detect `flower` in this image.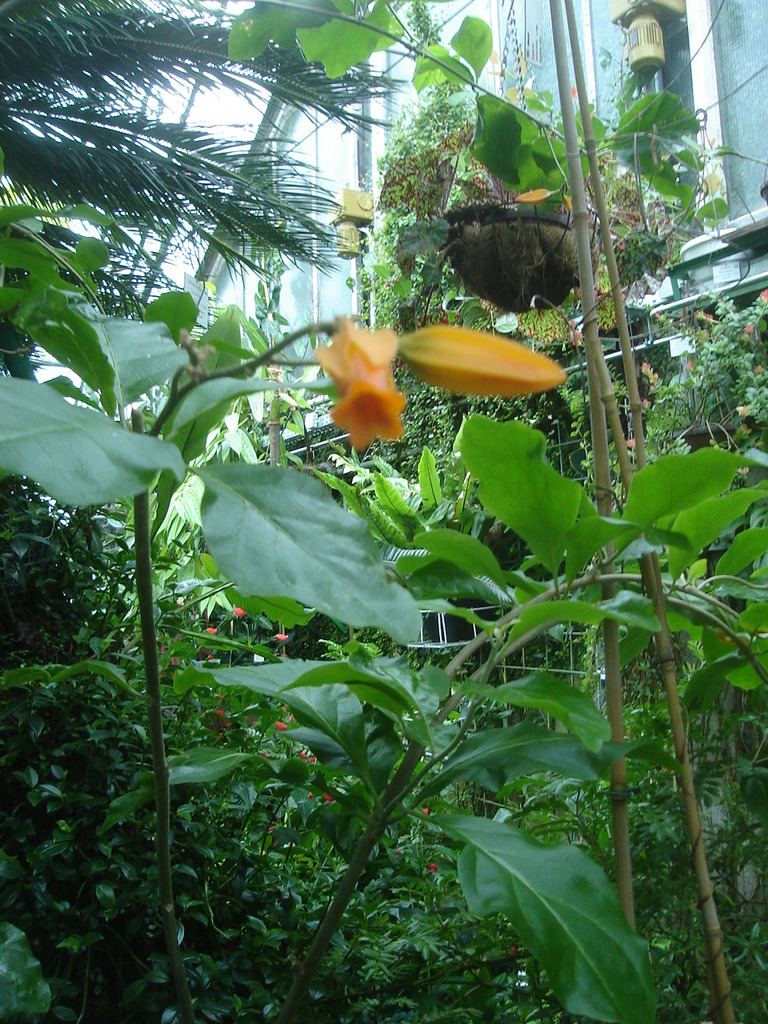
Detection: [left=427, top=867, right=439, bottom=873].
